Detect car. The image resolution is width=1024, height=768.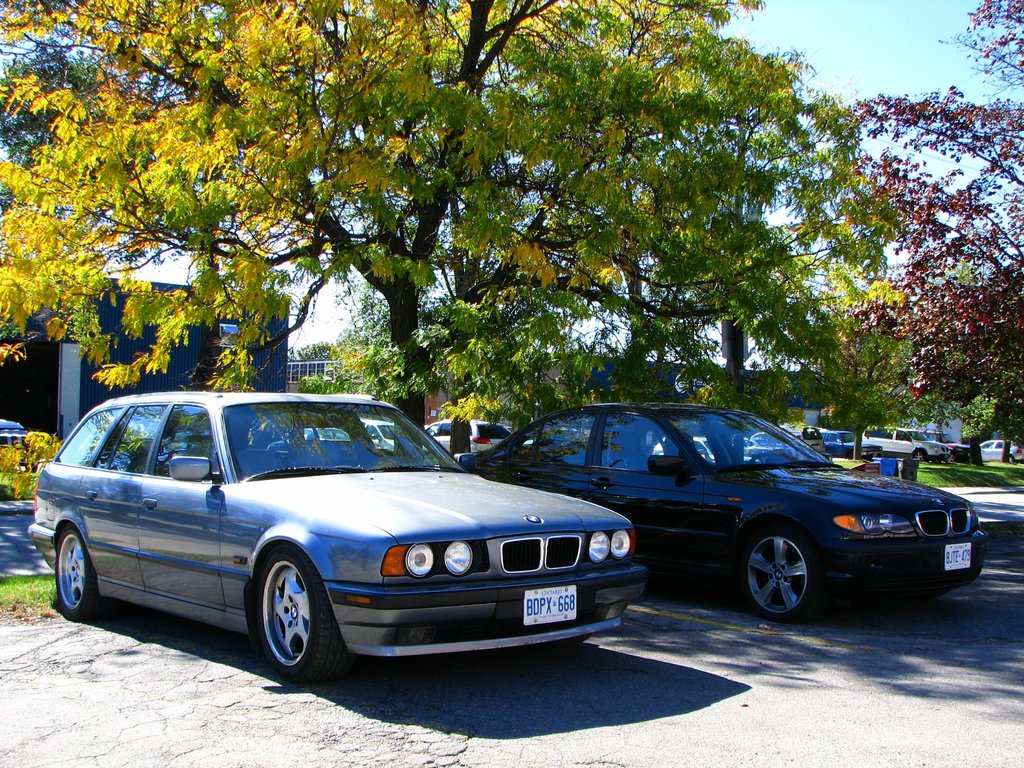
l=800, t=422, r=858, b=465.
